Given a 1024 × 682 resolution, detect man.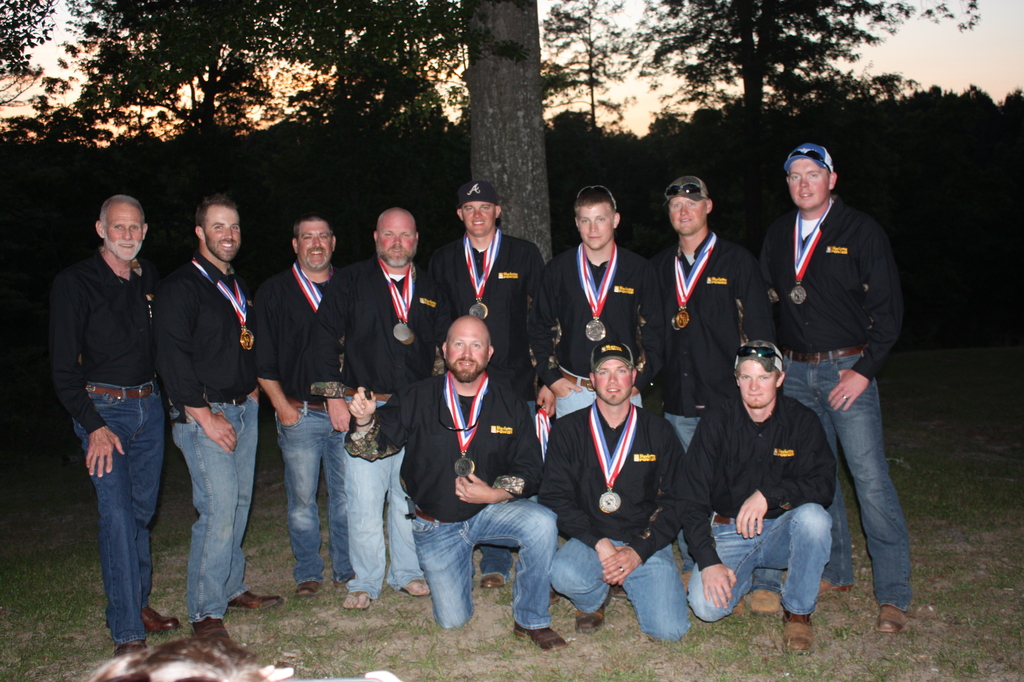
crop(535, 339, 692, 645).
